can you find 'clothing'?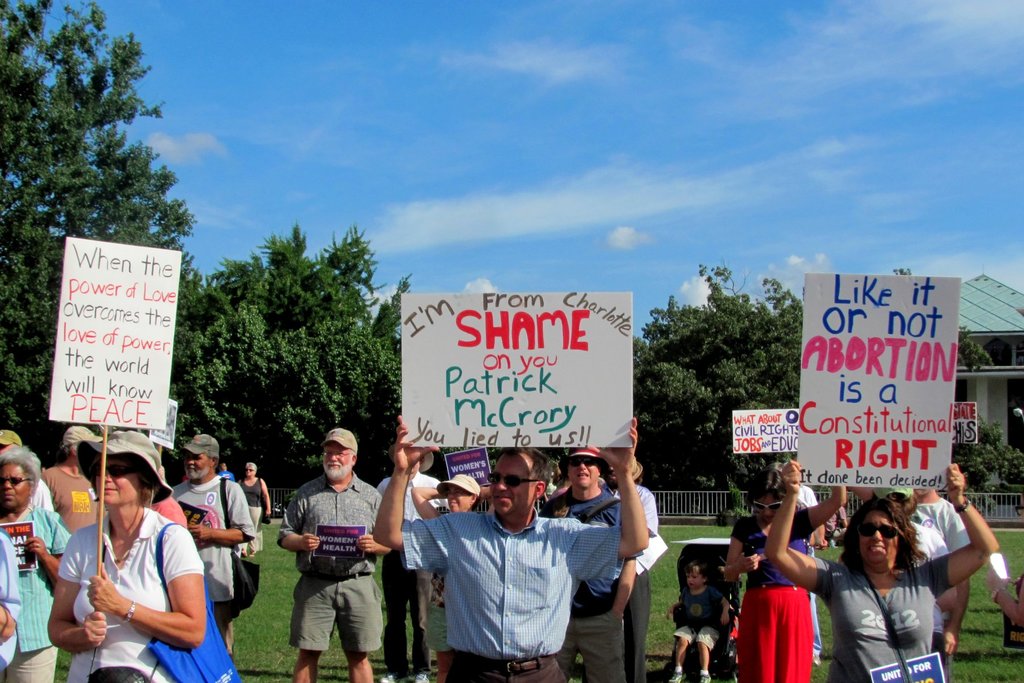
Yes, bounding box: x1=545, y1=488, x2=626, y2=672.
